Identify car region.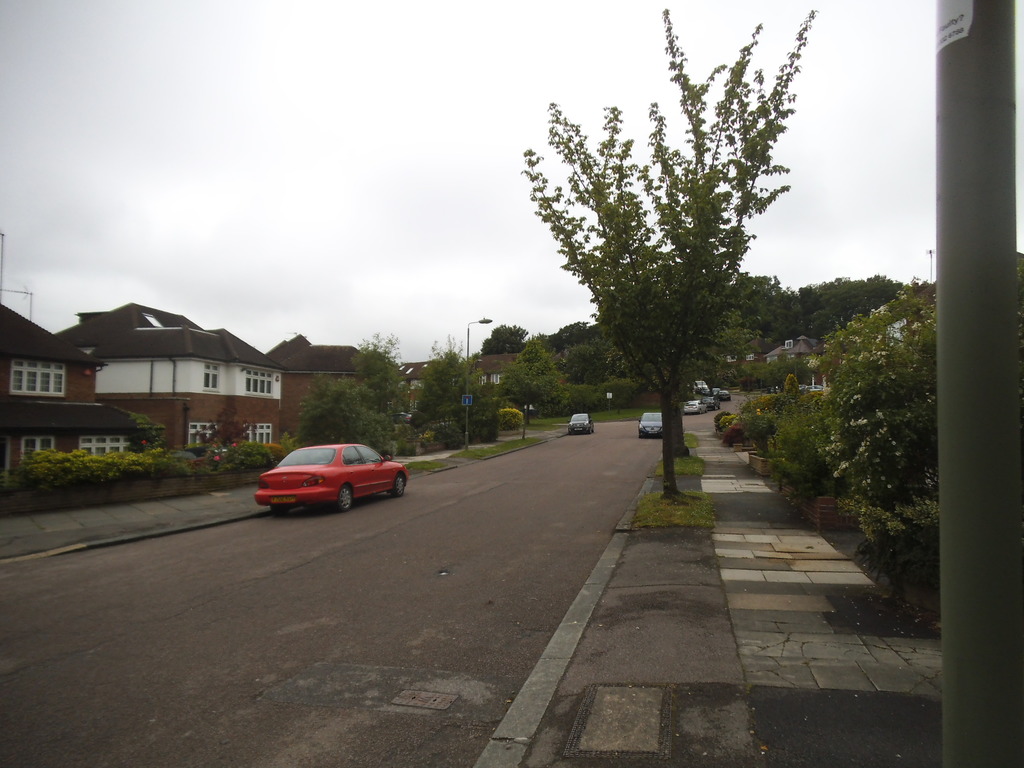
Region: (x1=708, y1=383, x2=728, y2=396).
